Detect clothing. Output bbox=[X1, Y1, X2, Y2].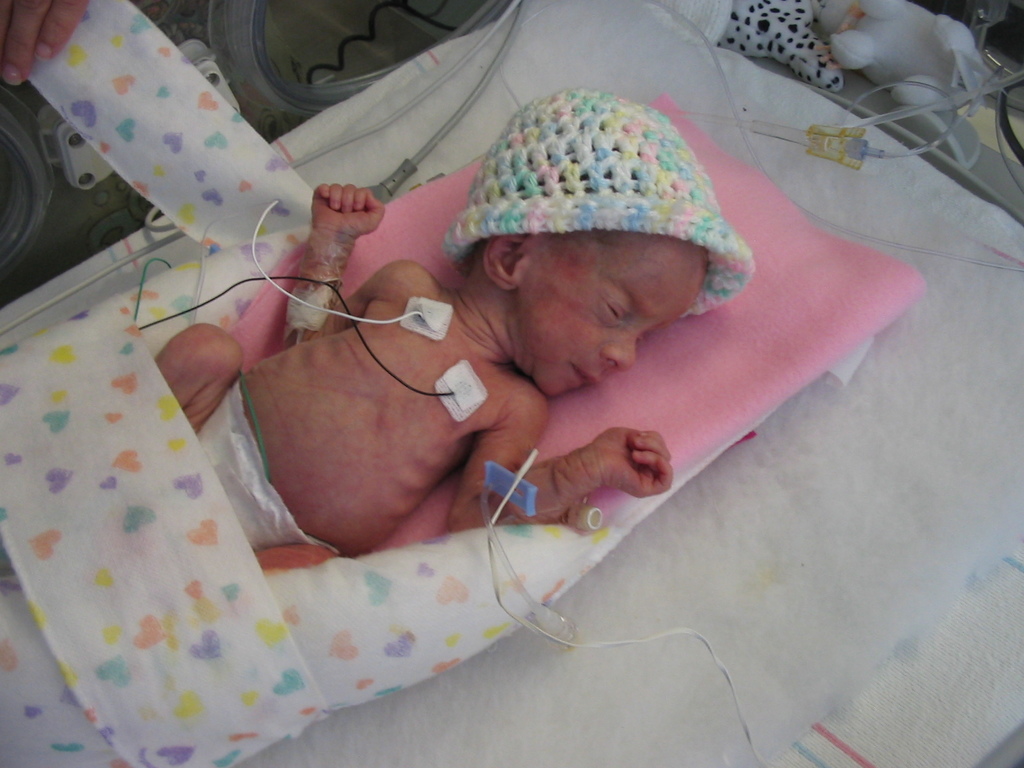
bbox=[193, 386, 341, 559].
